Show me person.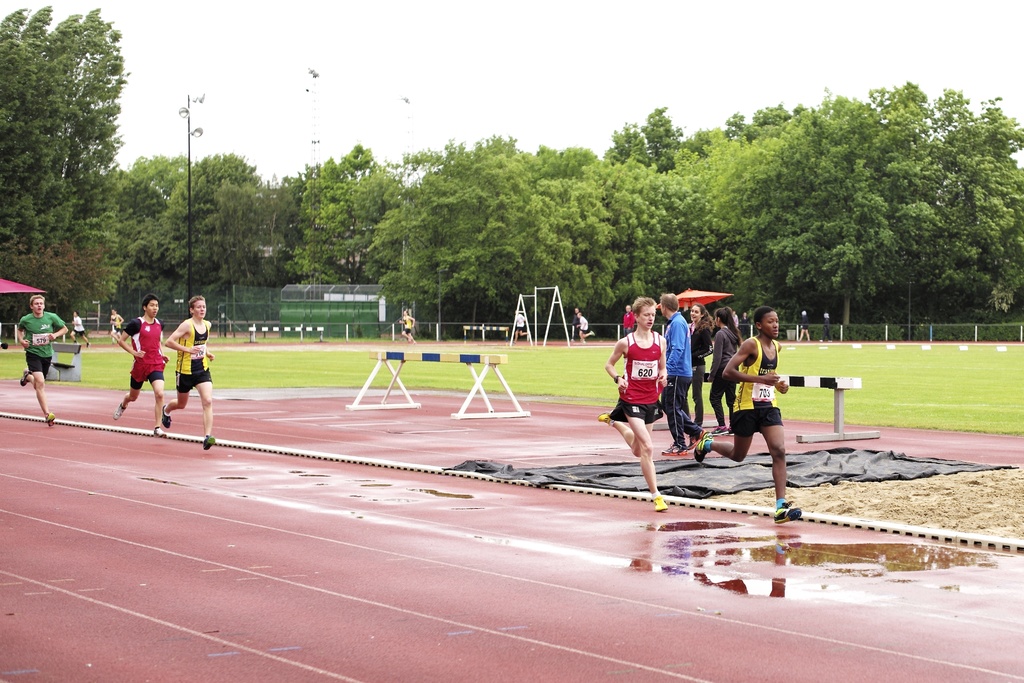
person is here: [left=509, top=310, right=530, bottom=343].
